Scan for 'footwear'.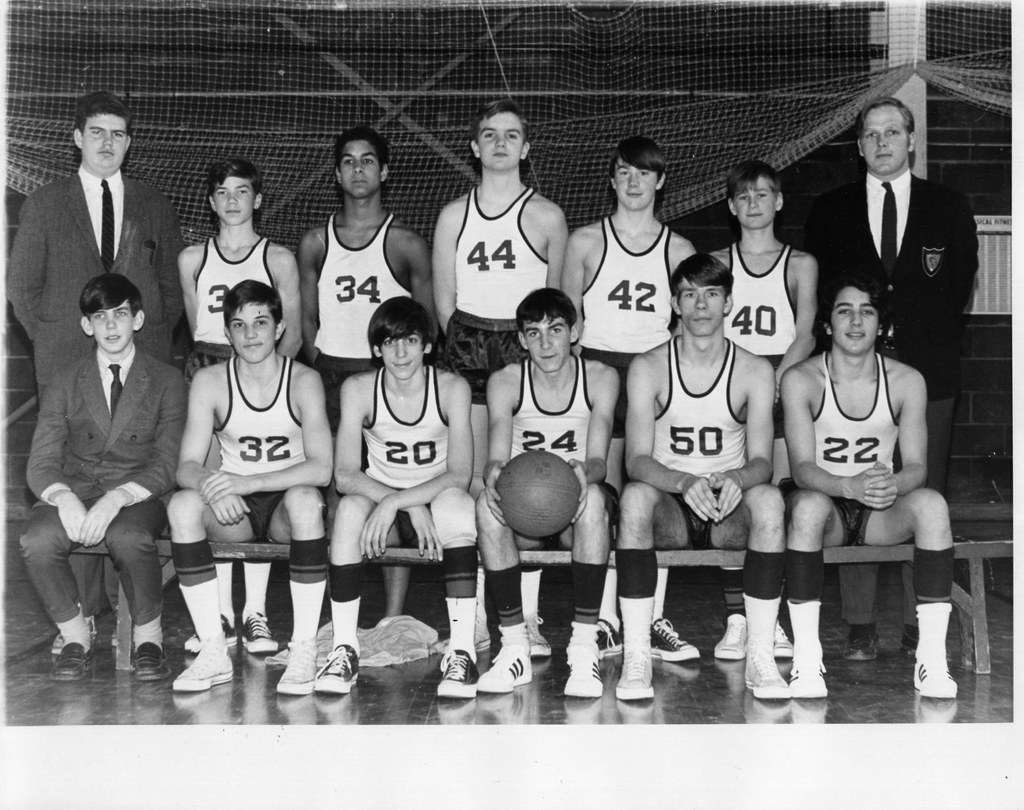
Scan result: region(47, 613, 100, 658).
